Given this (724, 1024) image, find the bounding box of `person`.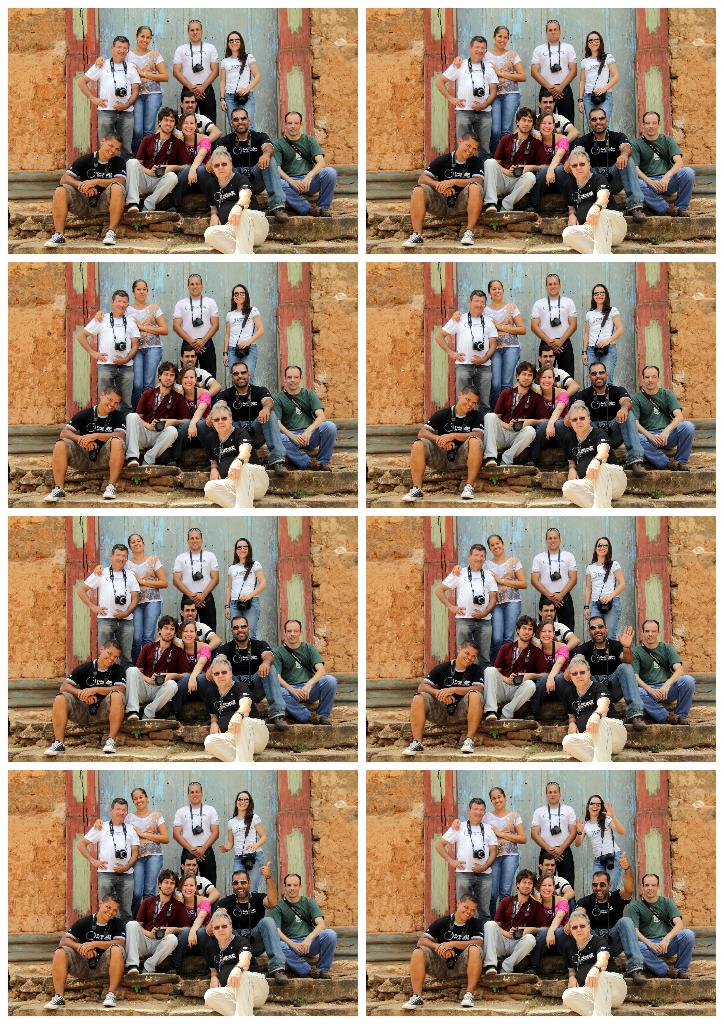
(left=47, top=894, right=124, bottom=1013).
